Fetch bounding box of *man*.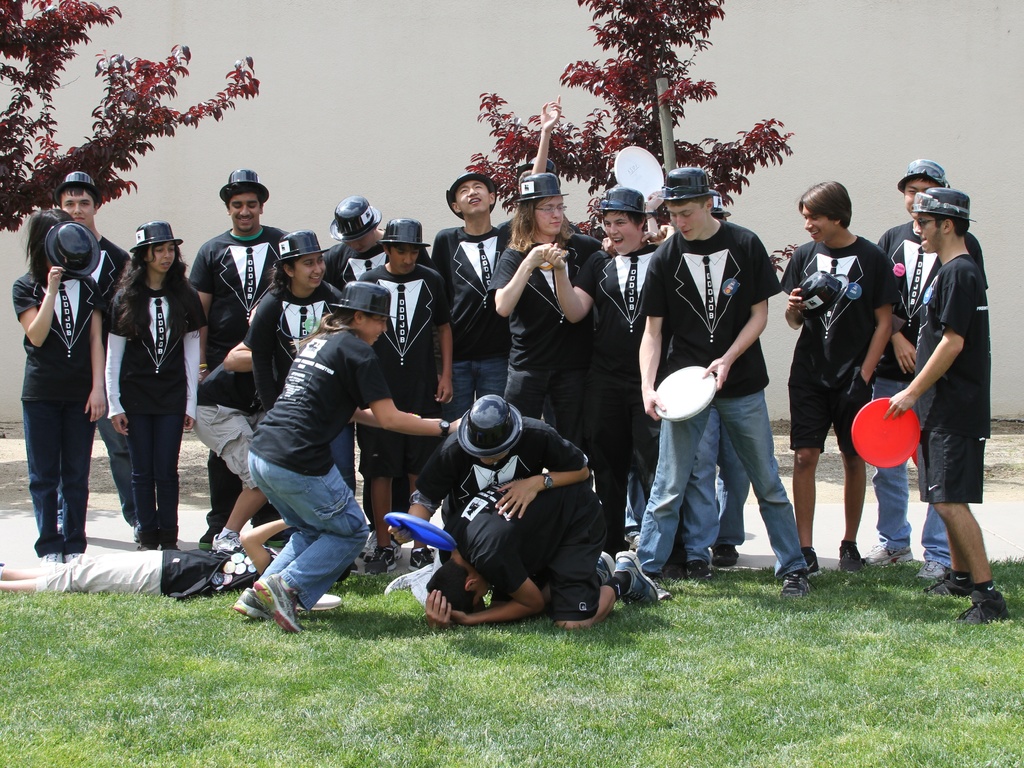
Bbox: select_region(431, 89, 565, 421).
